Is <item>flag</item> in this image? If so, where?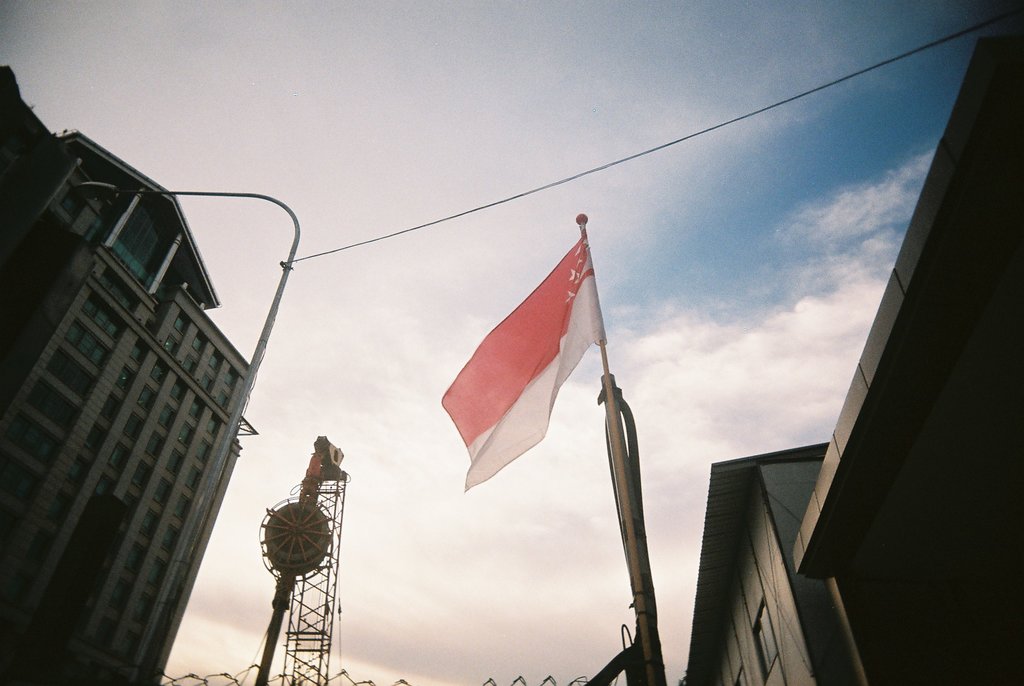
Yes, at 440,222,622,491.
